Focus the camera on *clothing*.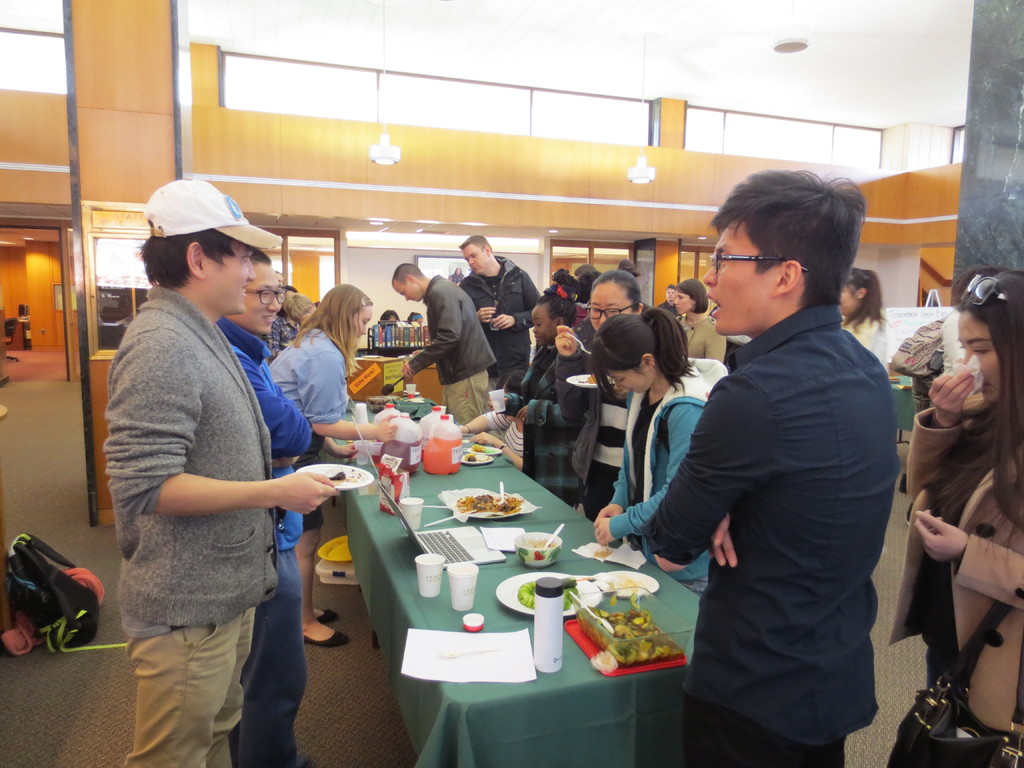
Focus region: <region>221, 314, 317, 767</region>.
